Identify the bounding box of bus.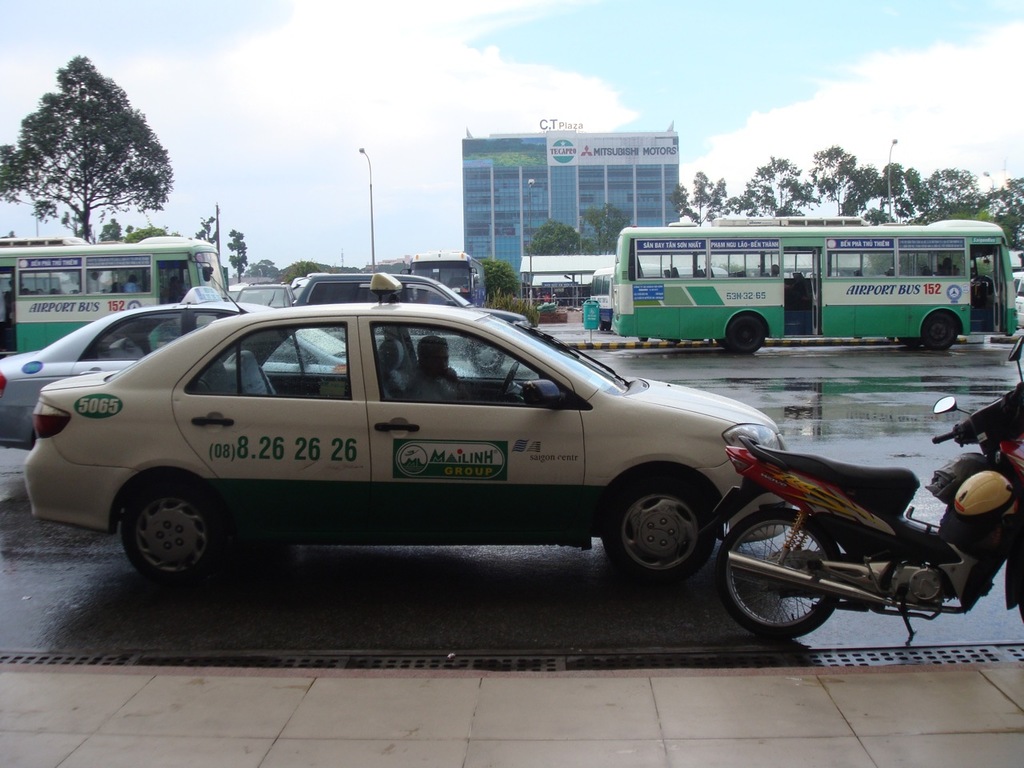
[618, 222, 1018, 352].
